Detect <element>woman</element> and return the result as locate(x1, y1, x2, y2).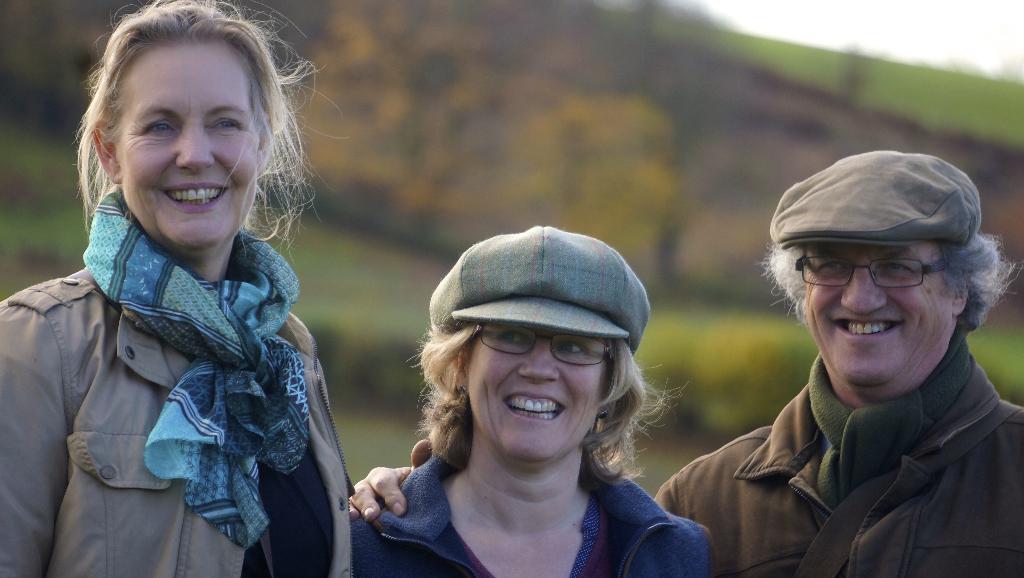
locate(354, 241, 709, 566).
